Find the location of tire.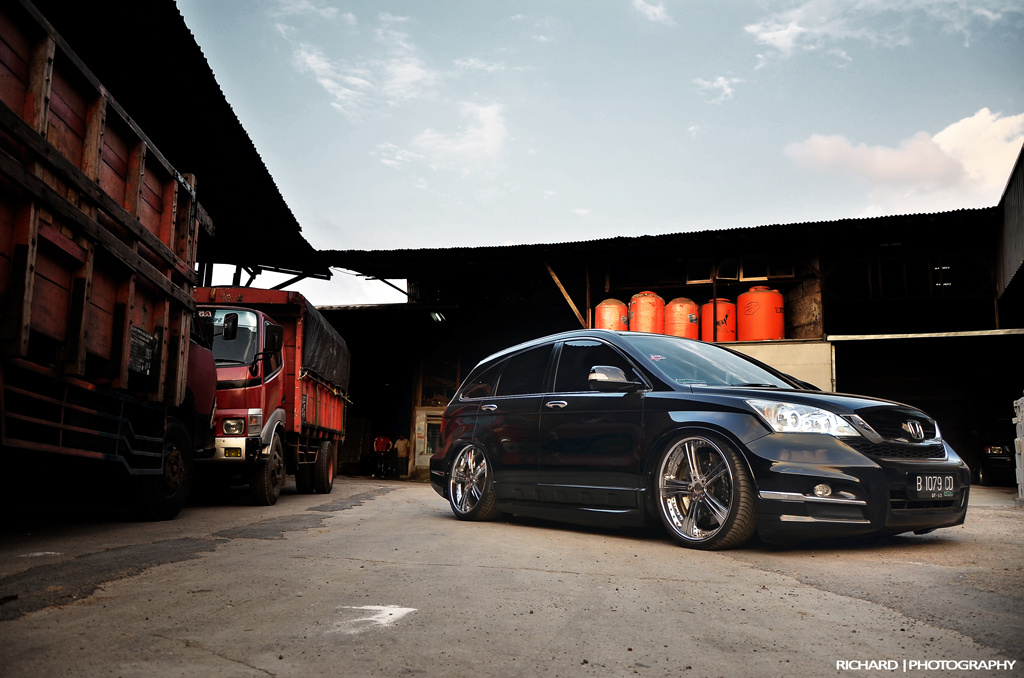
Location: {"x1": 661, "y1": 427, "x2": 771, "y2": 552}.
